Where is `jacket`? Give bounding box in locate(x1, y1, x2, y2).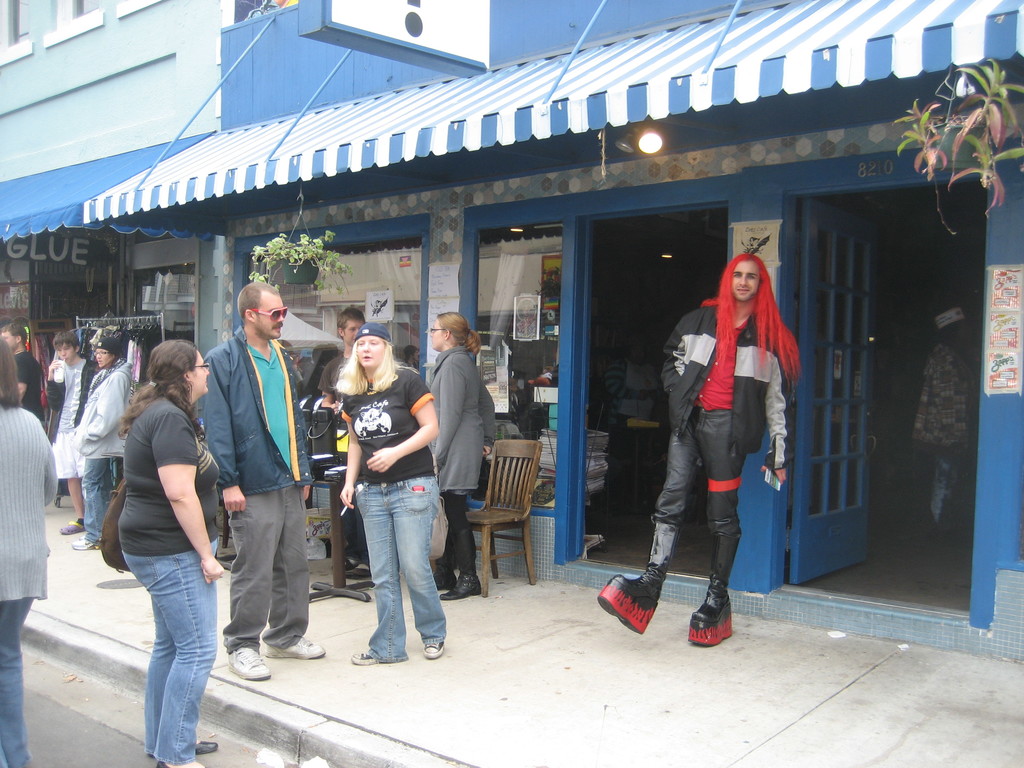
locate(70, 358, 134, 459).
